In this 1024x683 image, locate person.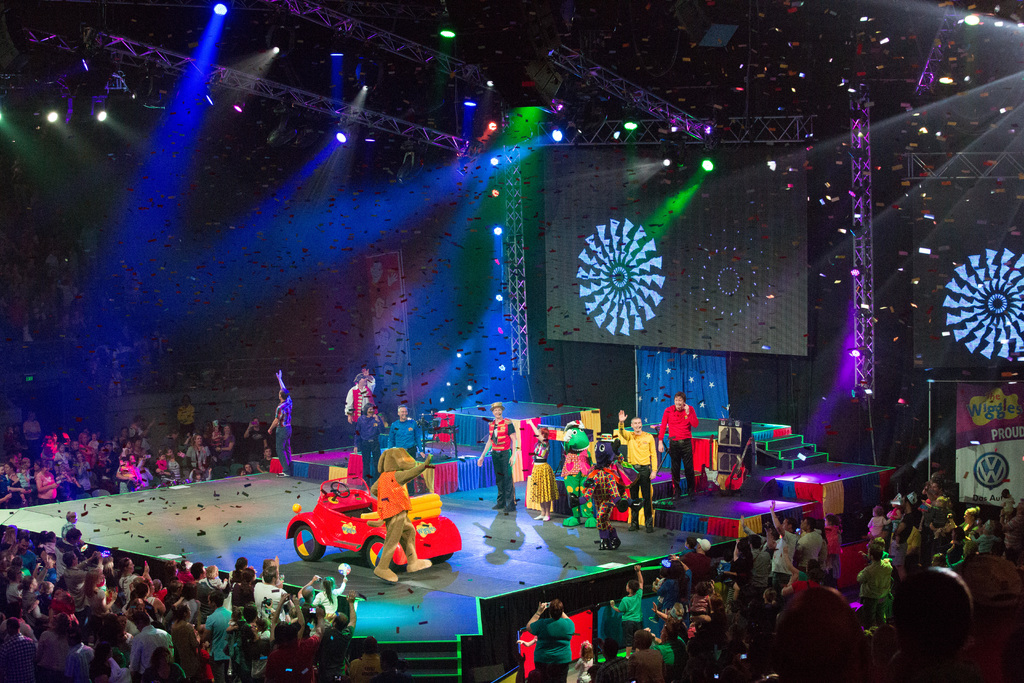
Bounding box: left=274, top=372, right=295, bottom=477.
